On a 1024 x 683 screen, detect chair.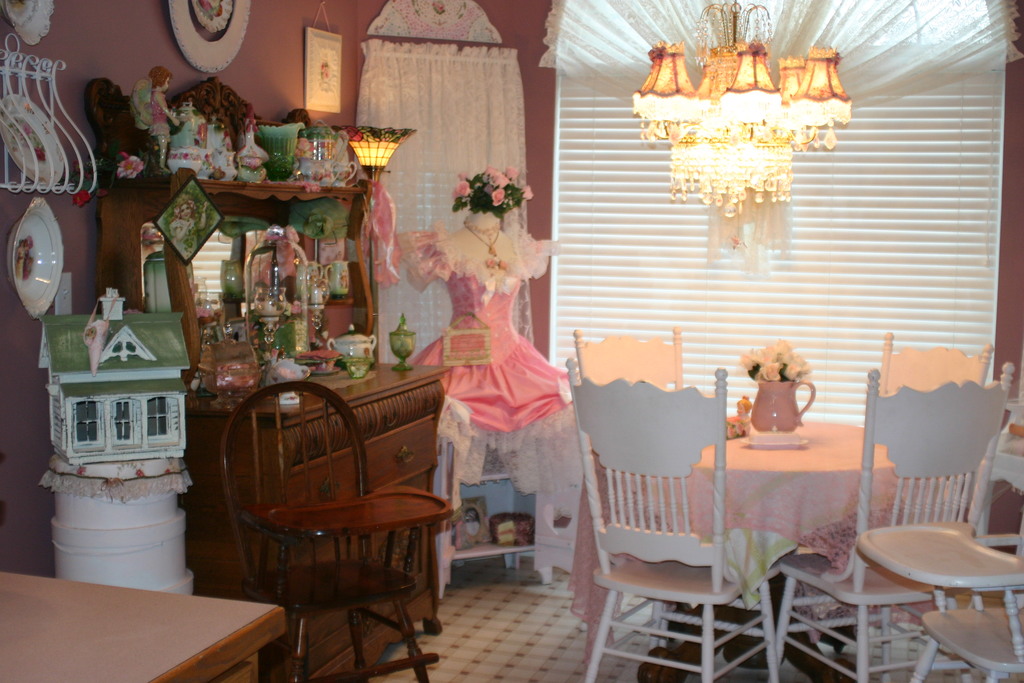
(x1=856, y1=521, x2=1023, y2=682).
